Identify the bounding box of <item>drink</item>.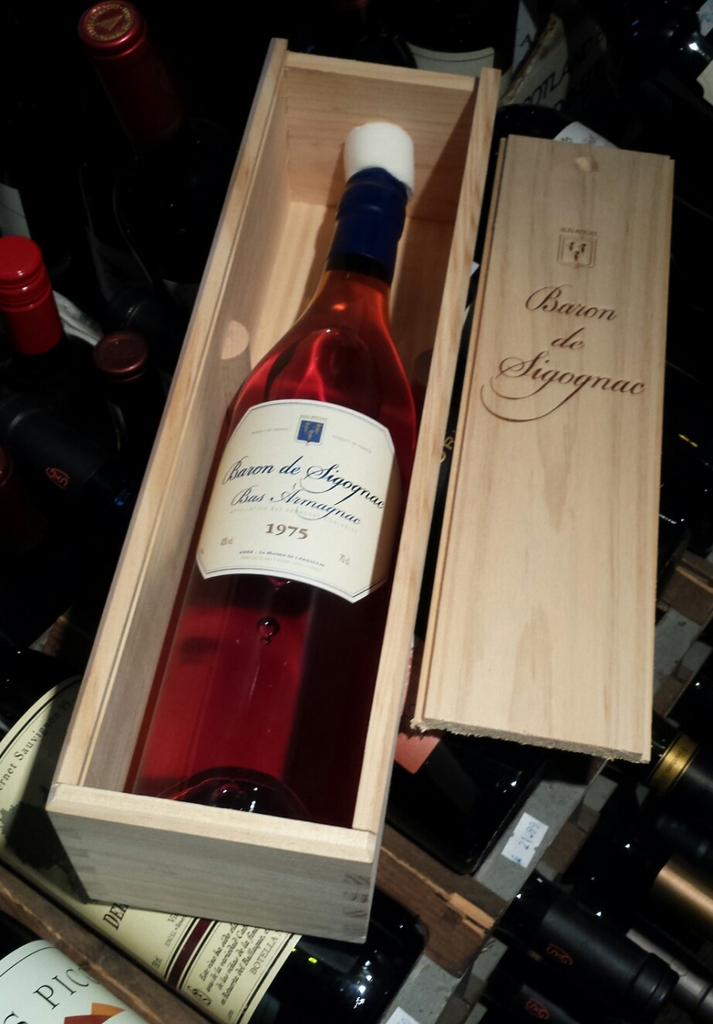
left=0, top=906, right=145, bottom=1023.
